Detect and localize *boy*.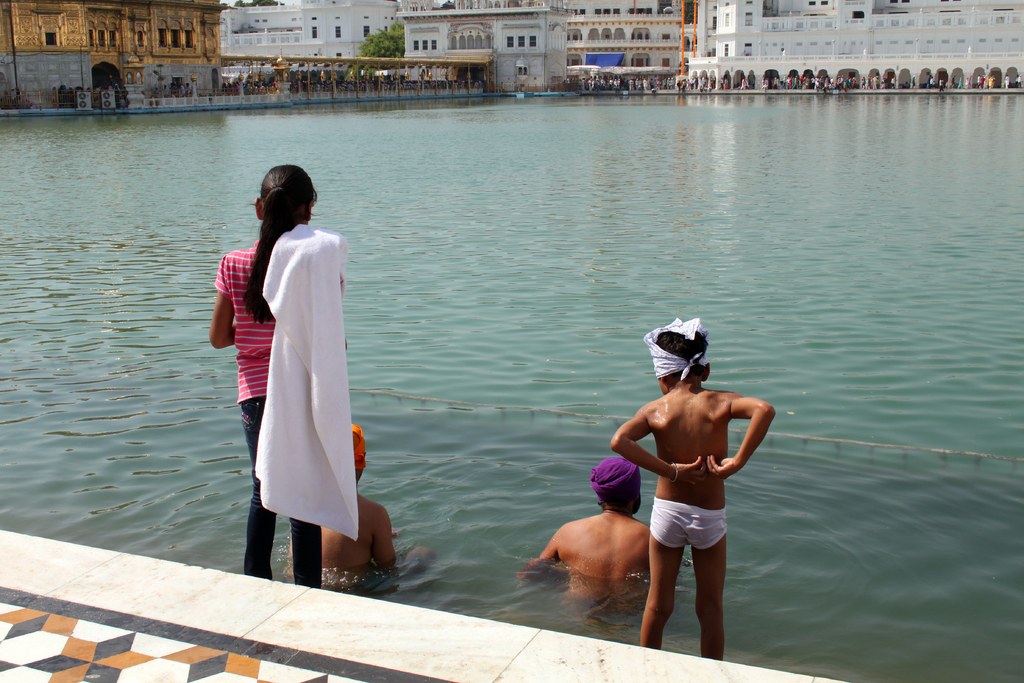
Localized at bbox=[606, 315, 778, 661].
